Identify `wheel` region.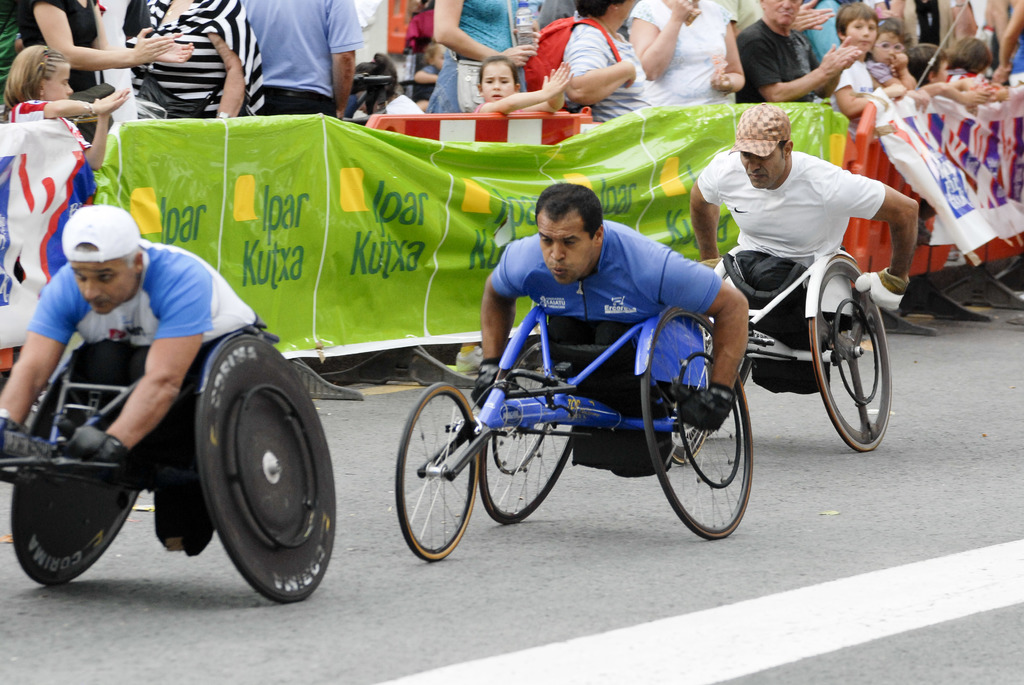
Region: [x1=832, y1=284, x2=885, y2=450].
